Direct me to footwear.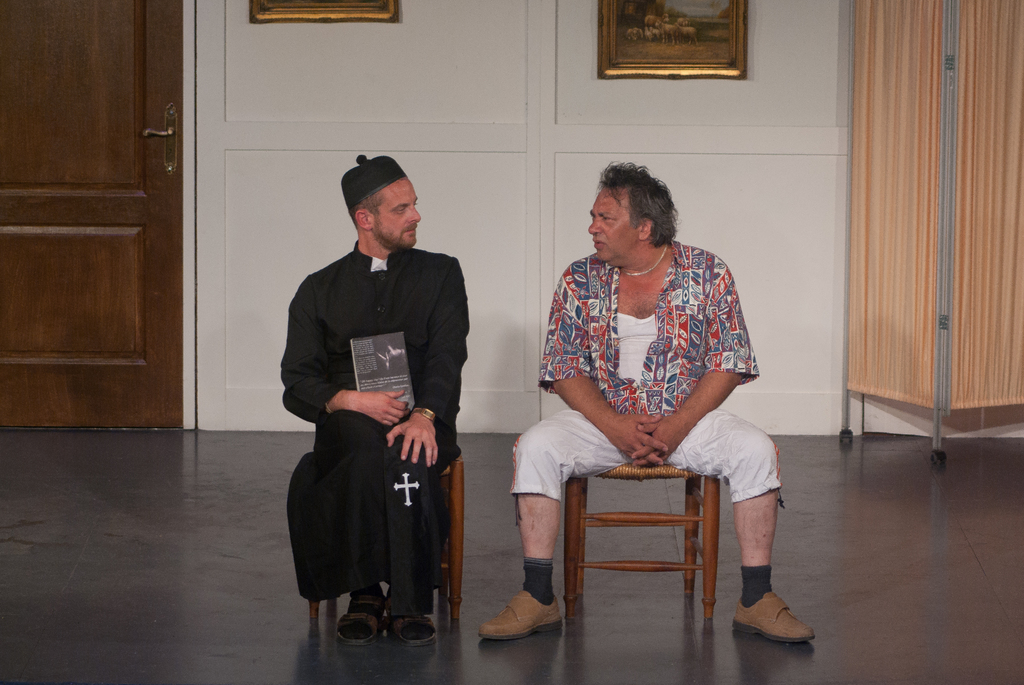
Direction: box(394, 609, 439, 649).
